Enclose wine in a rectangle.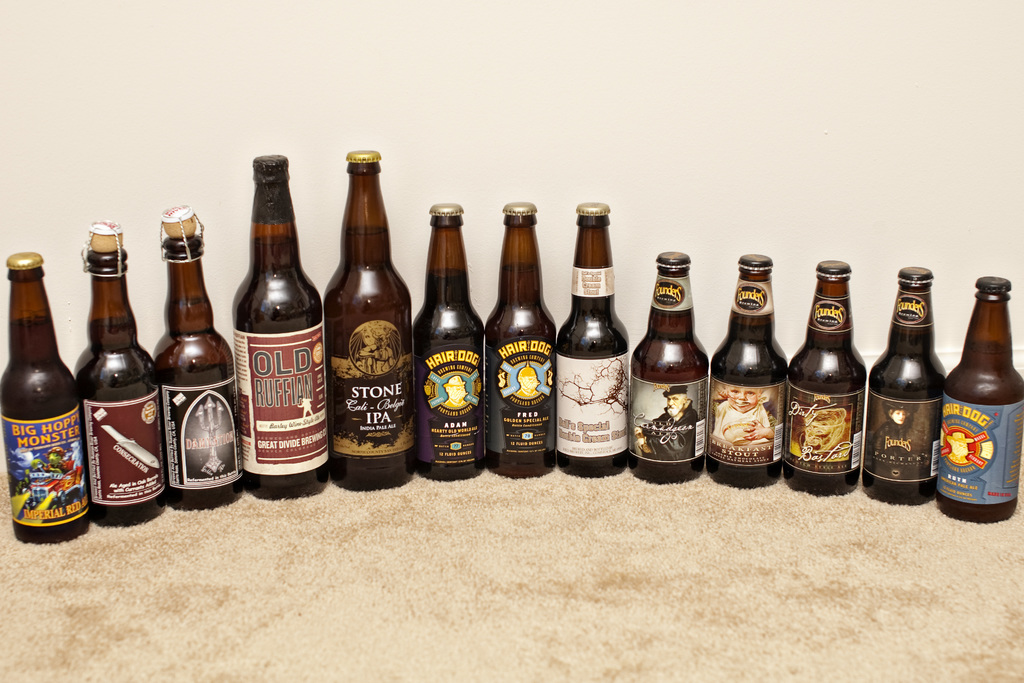
(x1=74, y1=315, x2=167, y2=526).
